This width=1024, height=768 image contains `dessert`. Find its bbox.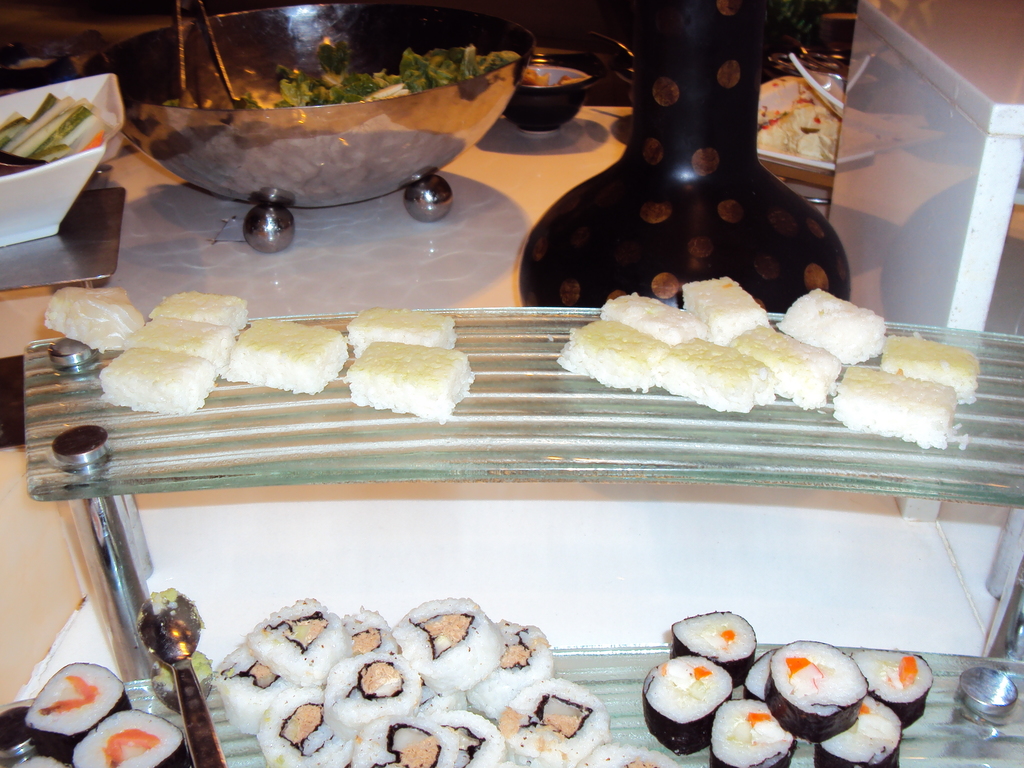
bbox=(228, 315, 346, 392).
